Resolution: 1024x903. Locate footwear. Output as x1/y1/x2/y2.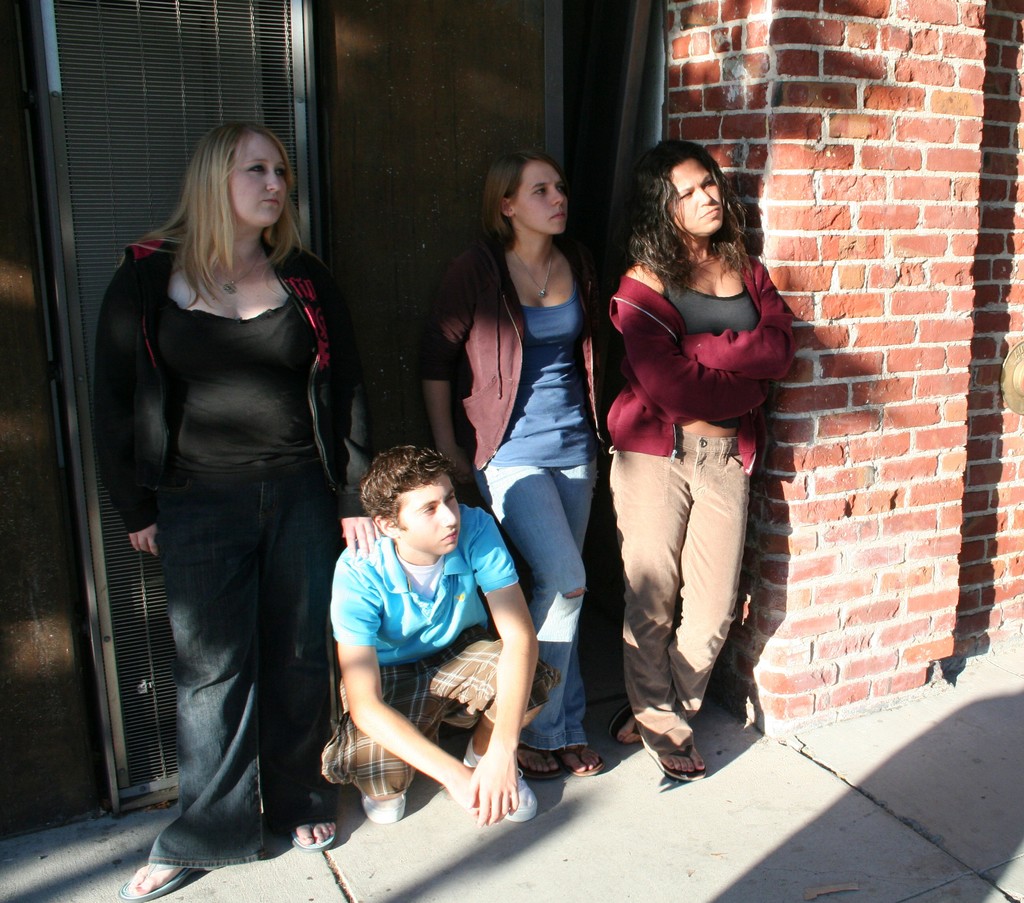
648/741/707/786.
